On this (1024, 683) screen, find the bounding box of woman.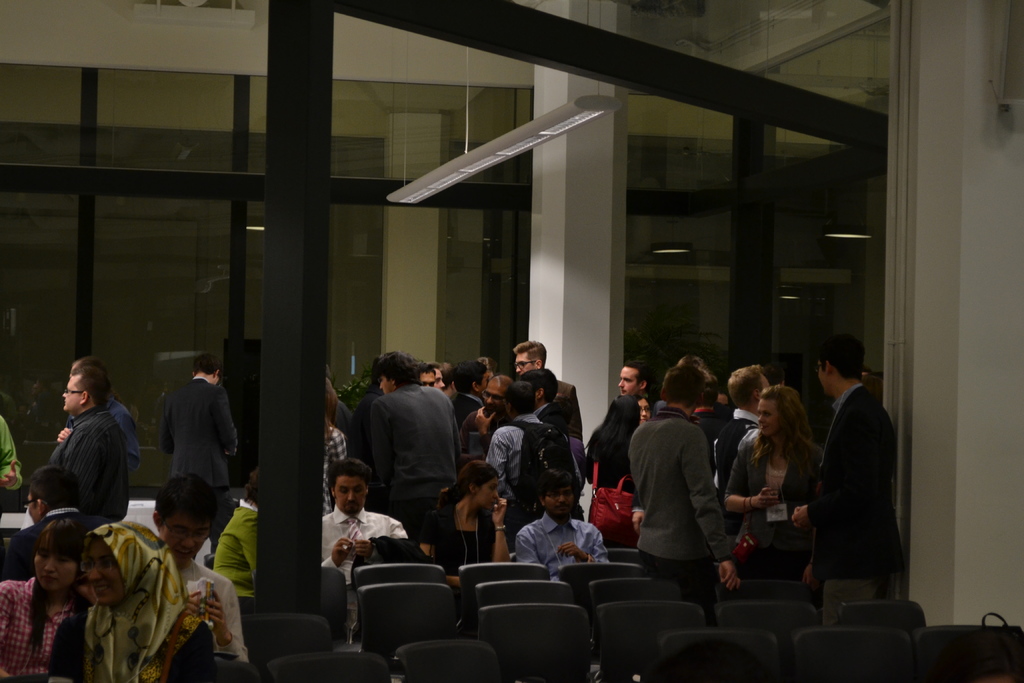
Bounding box: select_region(424, 466, 511, 591).
